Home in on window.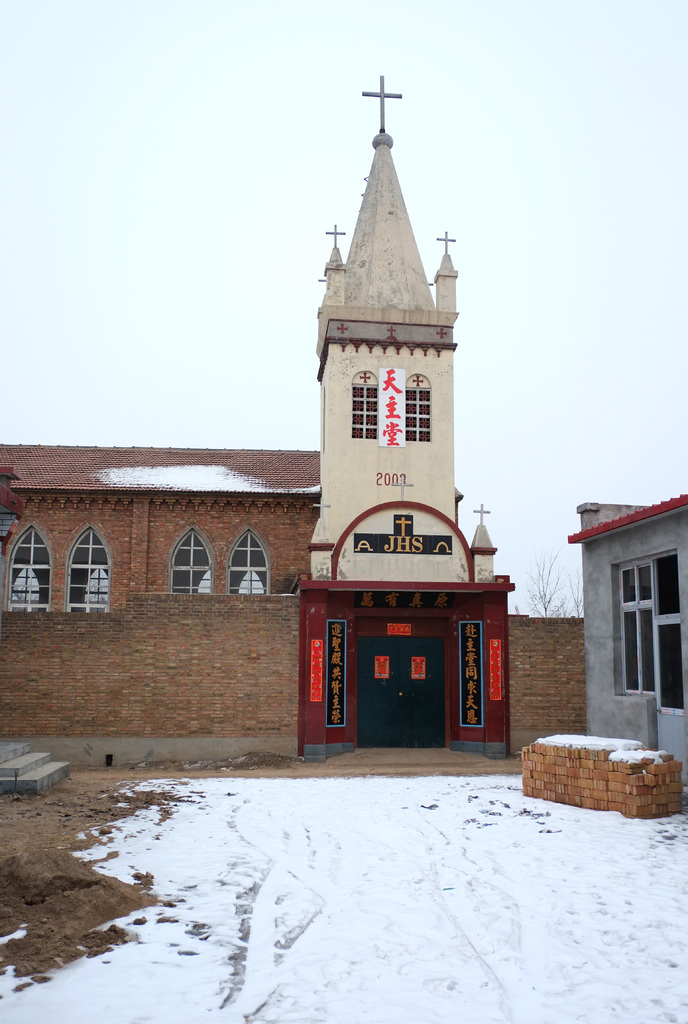
Homed in at x1=356, y1=382, x2=376, y2=445.
